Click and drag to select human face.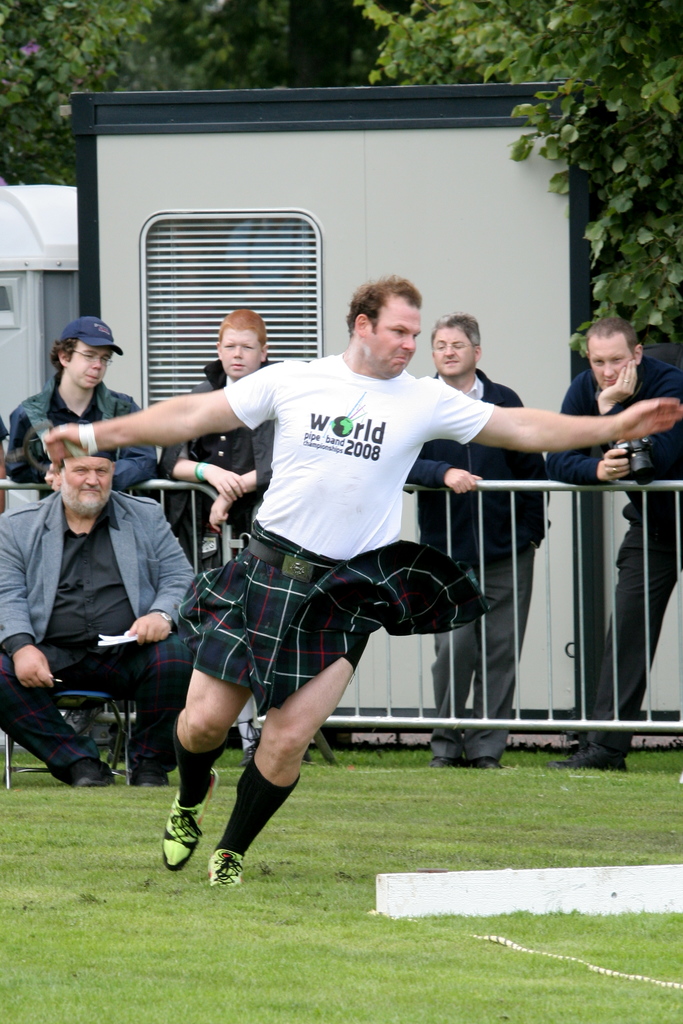
Selection: 223:328:263:381.
